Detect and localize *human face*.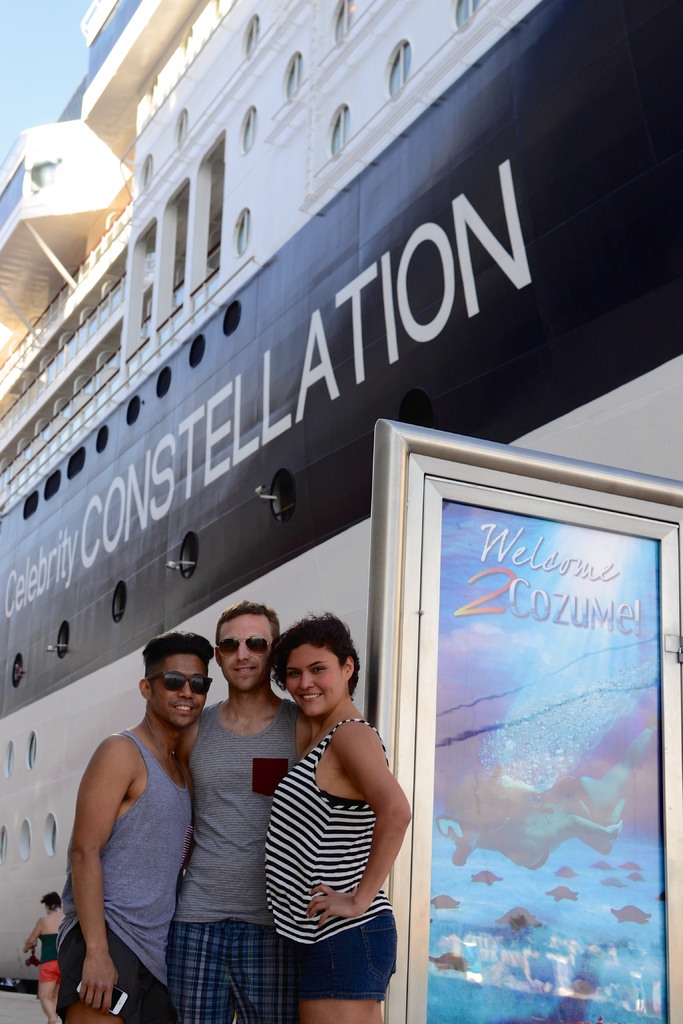
Localized at box=[284, 627, 347, 719].
